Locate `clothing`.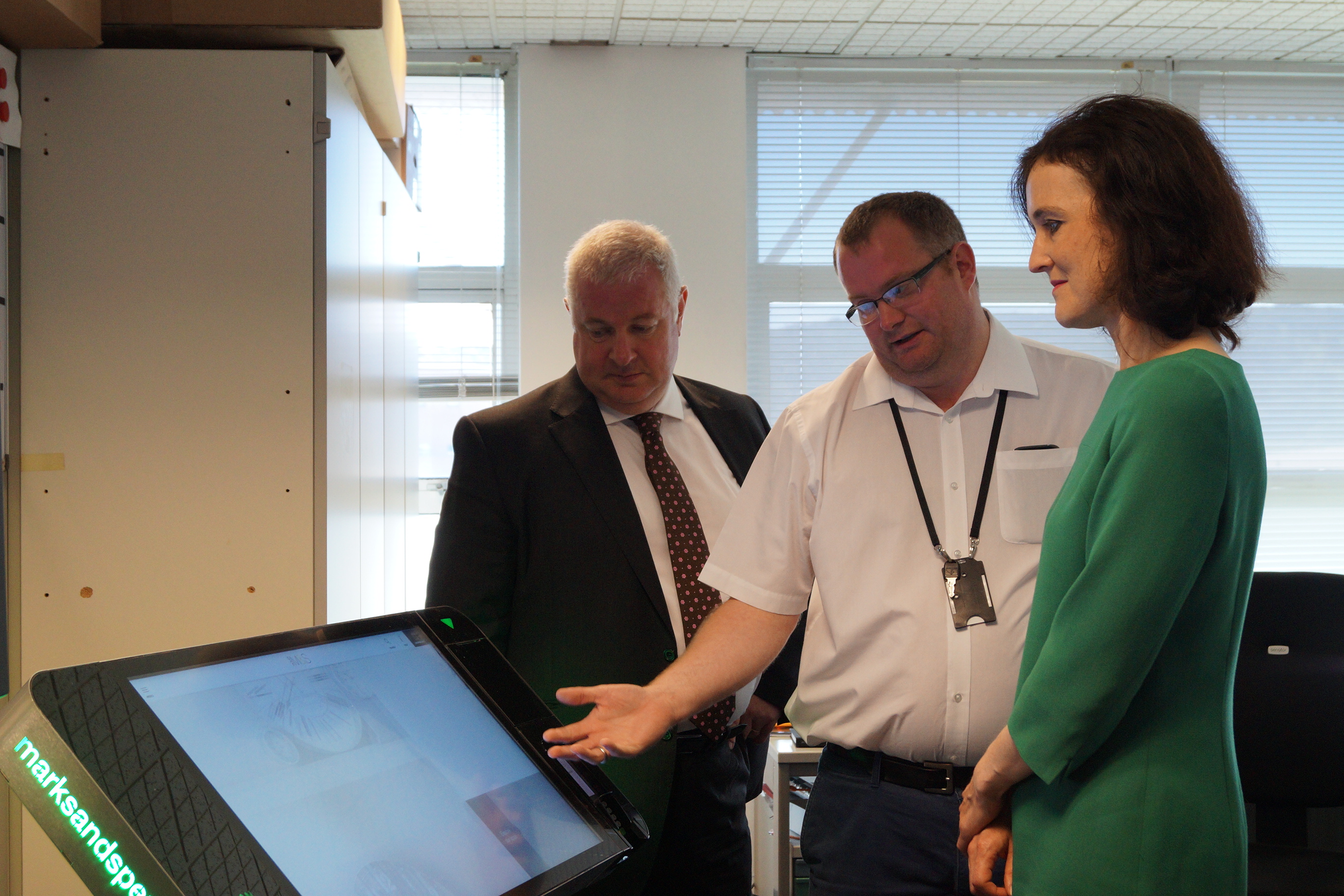
Bounding box: {"left": 342, "top": 169, "right": 551, "bottom": 440}.
